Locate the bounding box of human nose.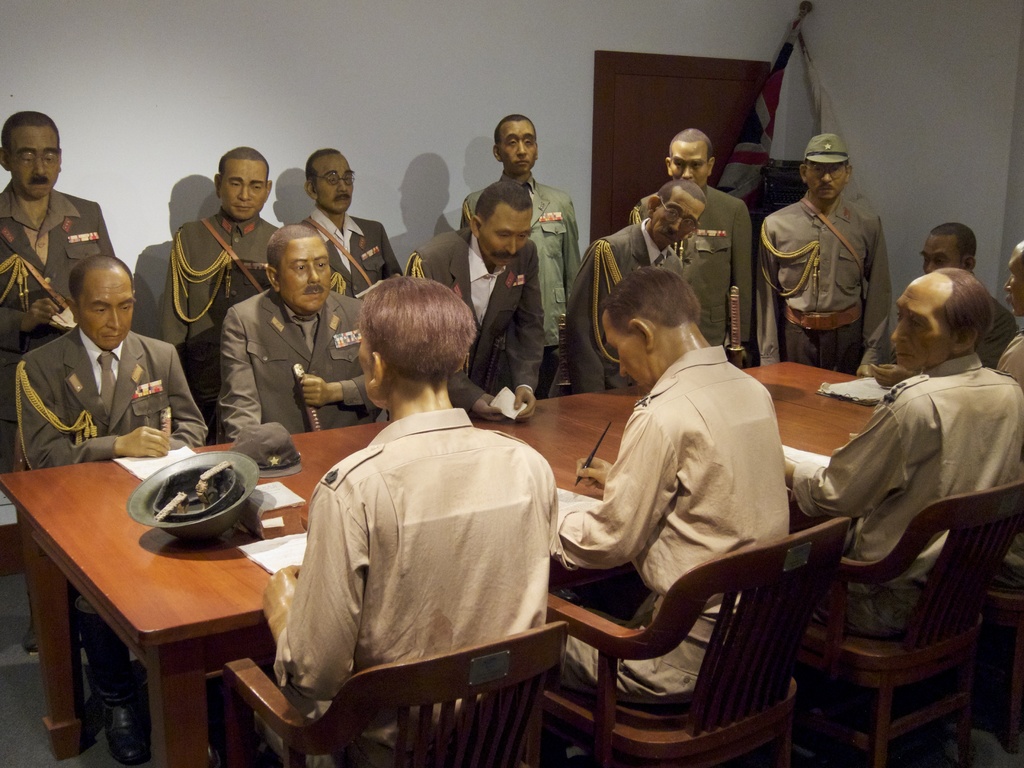
Bounding box: x1=820, y1=172, x2=831, y2=180.
